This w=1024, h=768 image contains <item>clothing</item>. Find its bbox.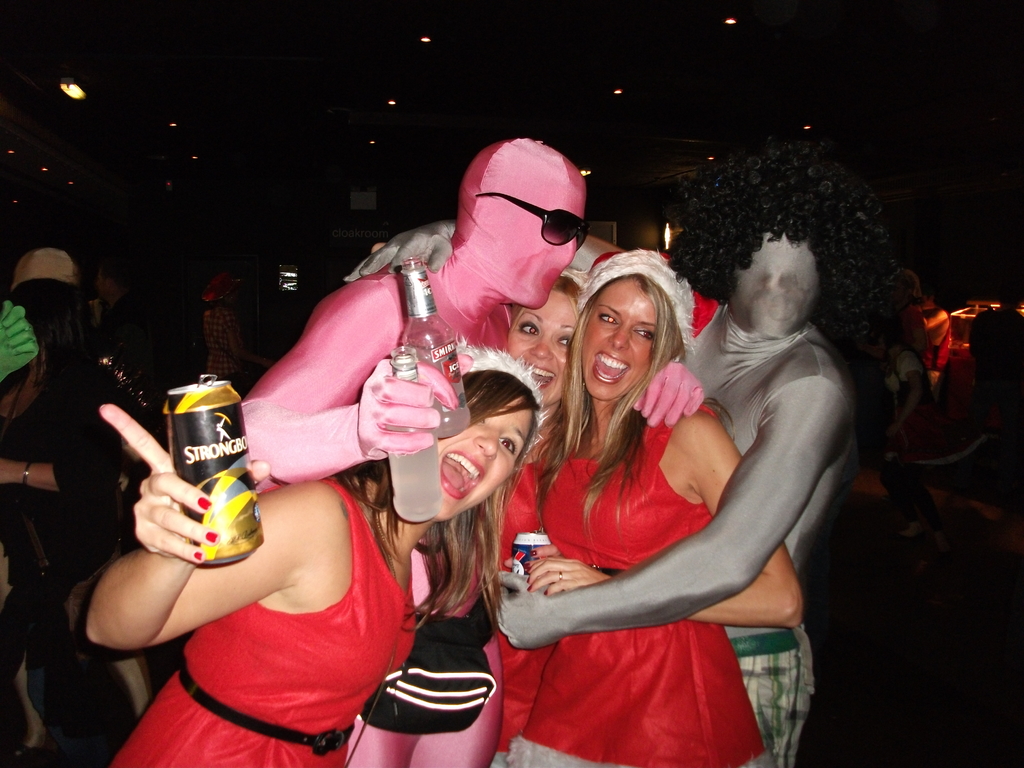
[506,397,764,767].
